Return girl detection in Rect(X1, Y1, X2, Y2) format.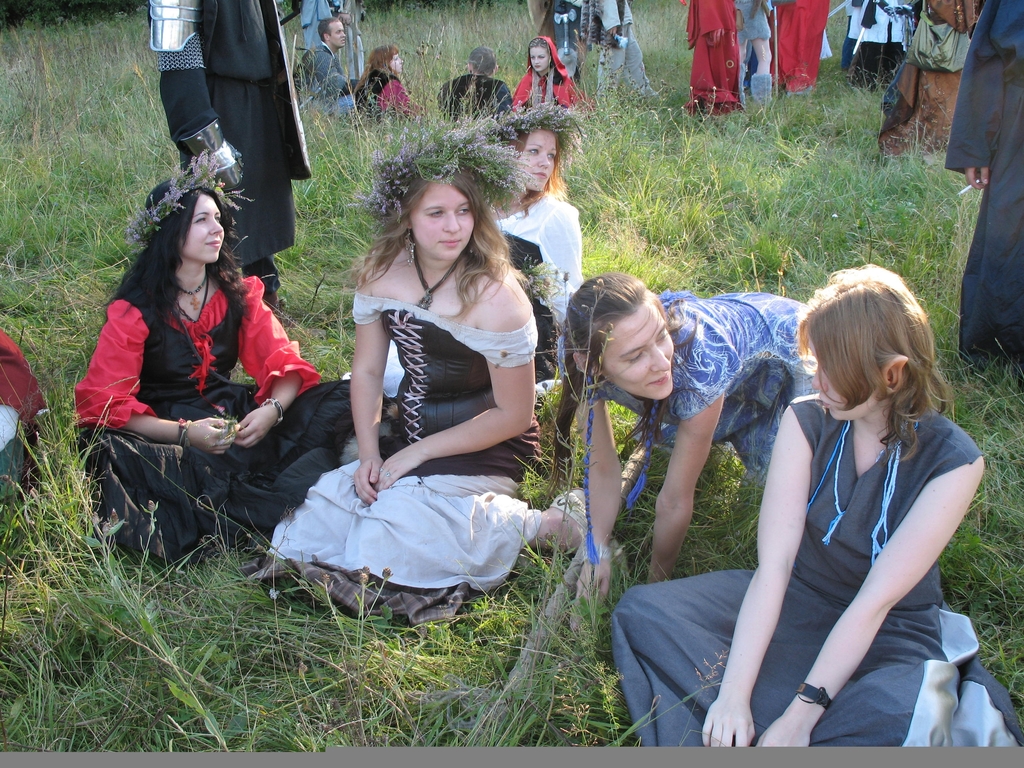
Rect(465, 117, 578, 389).
